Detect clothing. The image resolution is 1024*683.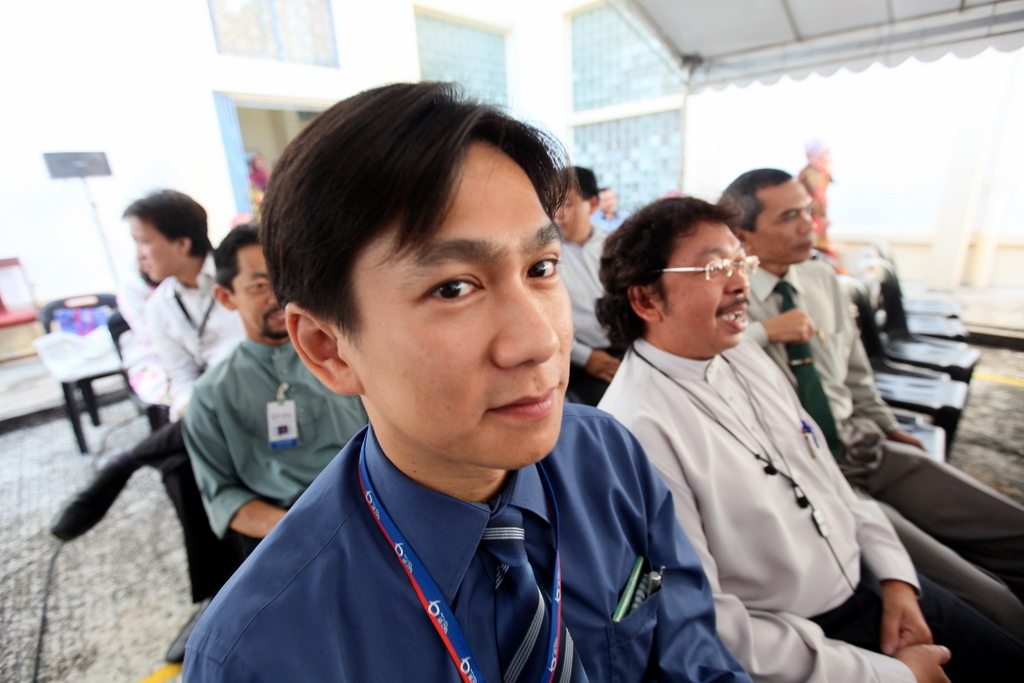
bbox=[588, 329, 1021, 682].
